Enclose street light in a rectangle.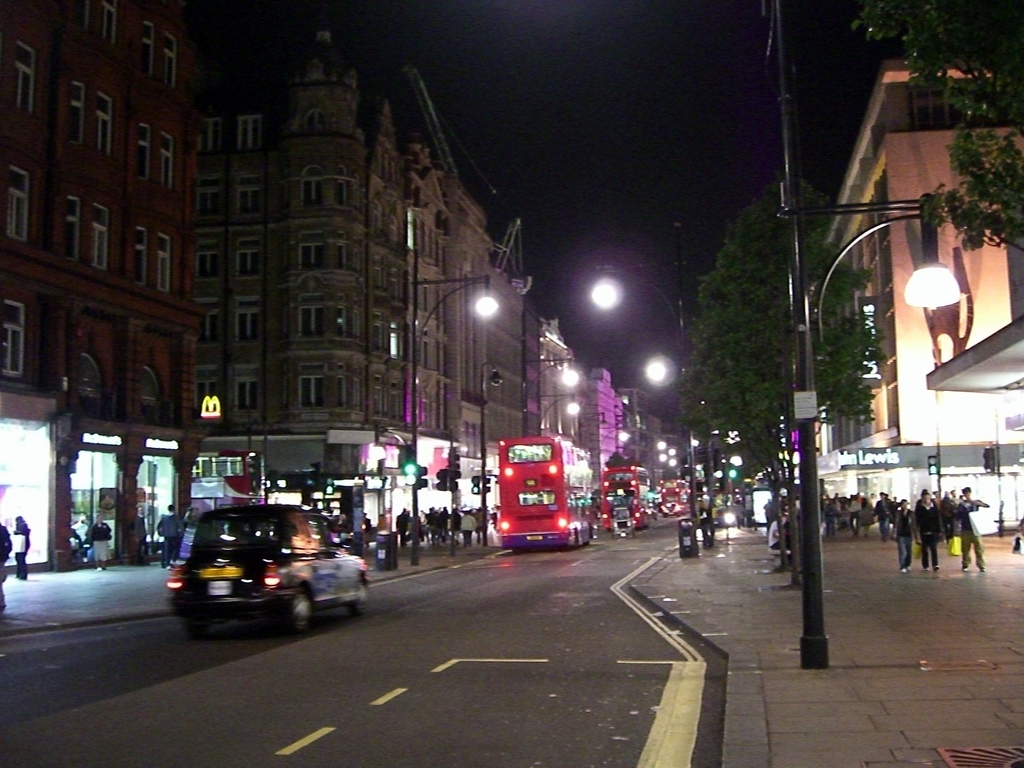
crop(647, 349, 688, 387).
